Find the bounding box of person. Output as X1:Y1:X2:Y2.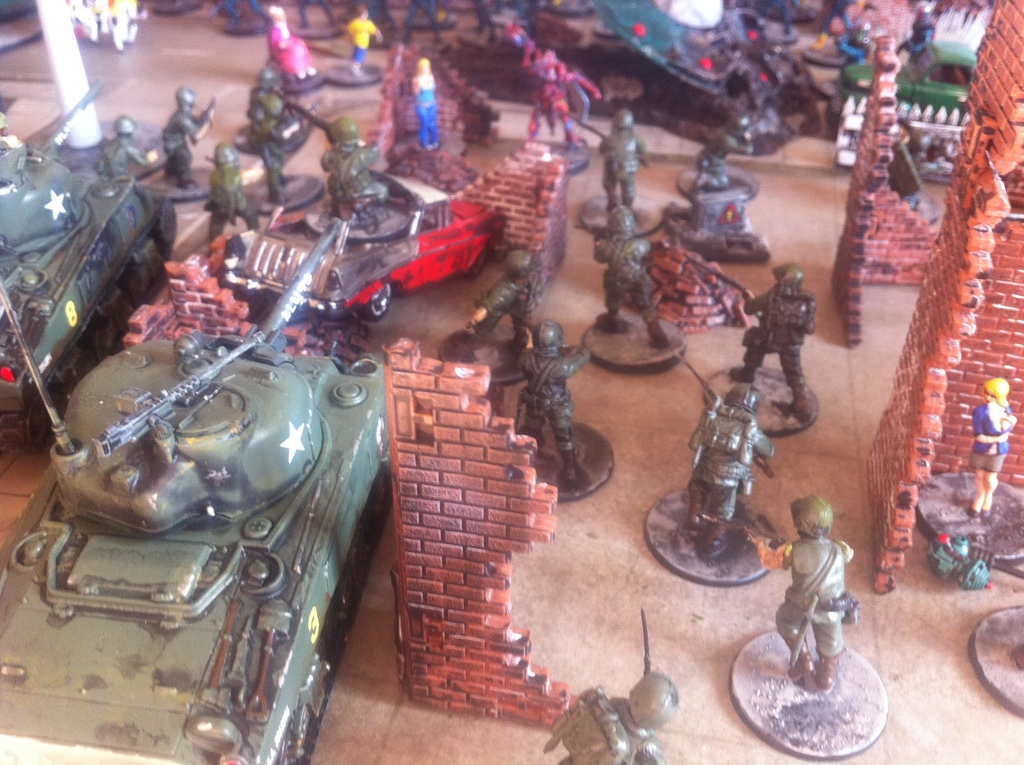
589:106:648:220.
